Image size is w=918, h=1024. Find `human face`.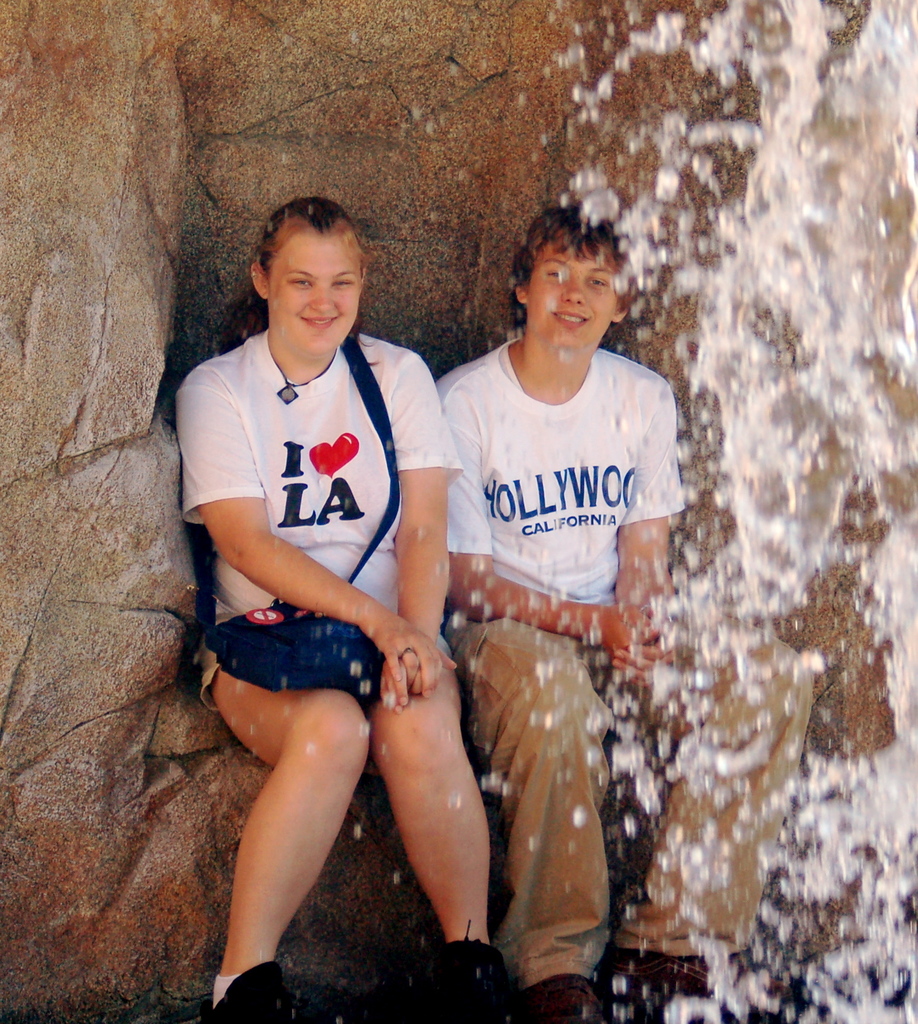
locate(527, 244, 627, 344).
